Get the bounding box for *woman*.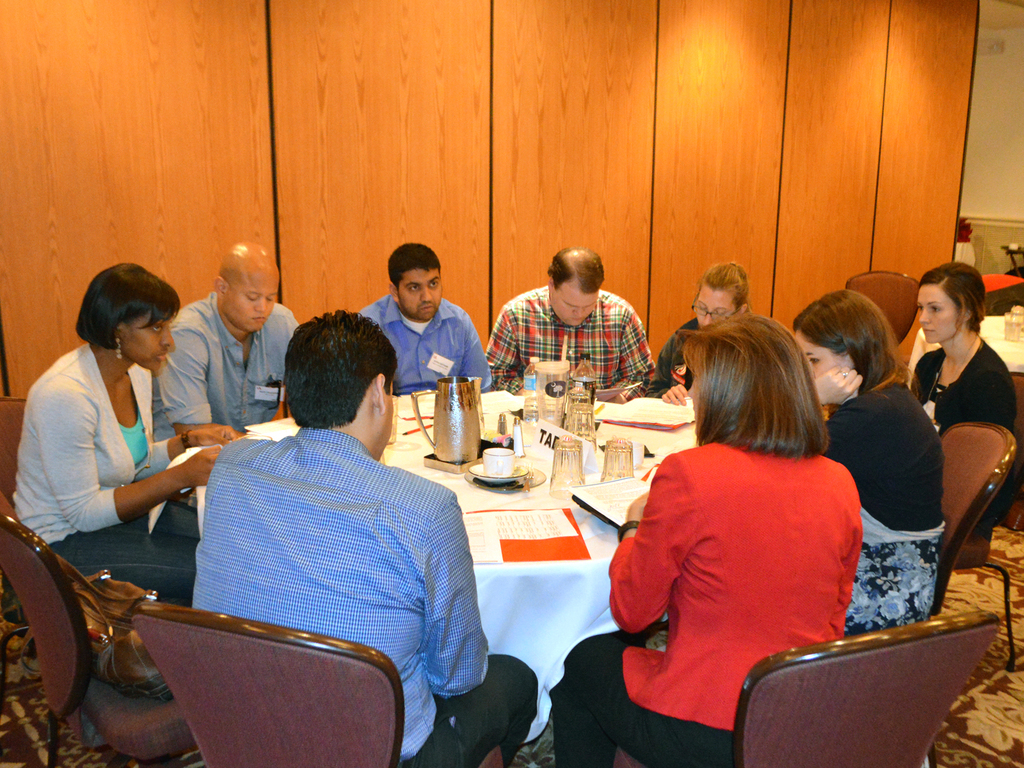
bbox=[903, 259, 1023, 524].
